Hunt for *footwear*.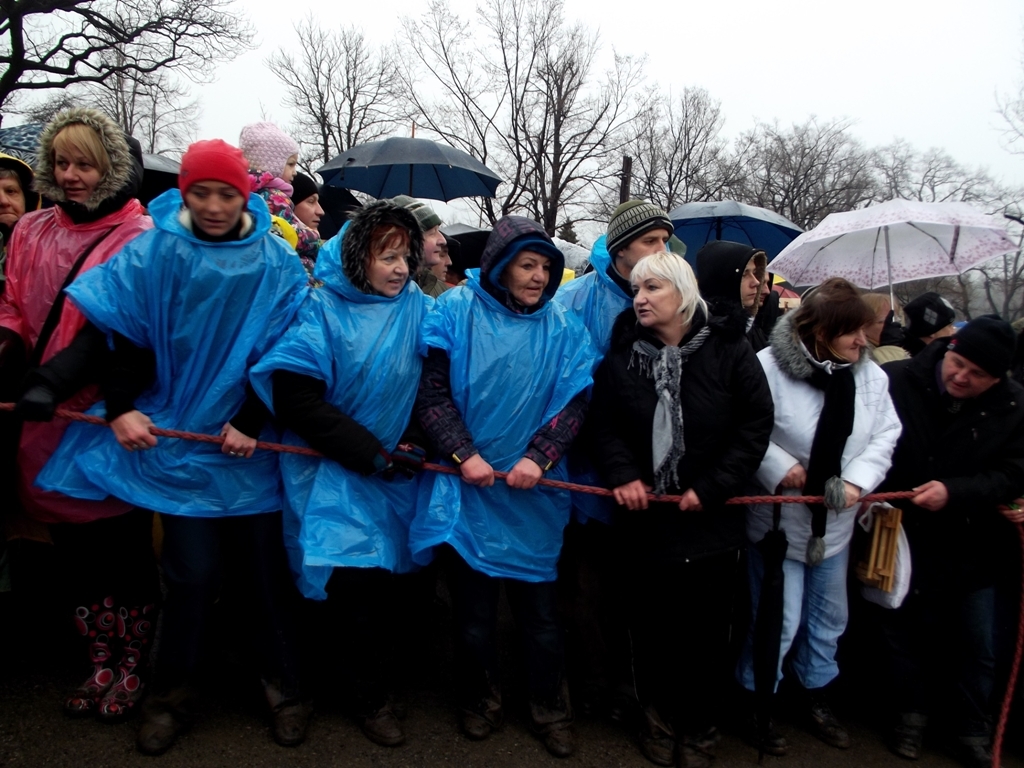
Hunted down at l=532, t=706, r=578, b=761.
